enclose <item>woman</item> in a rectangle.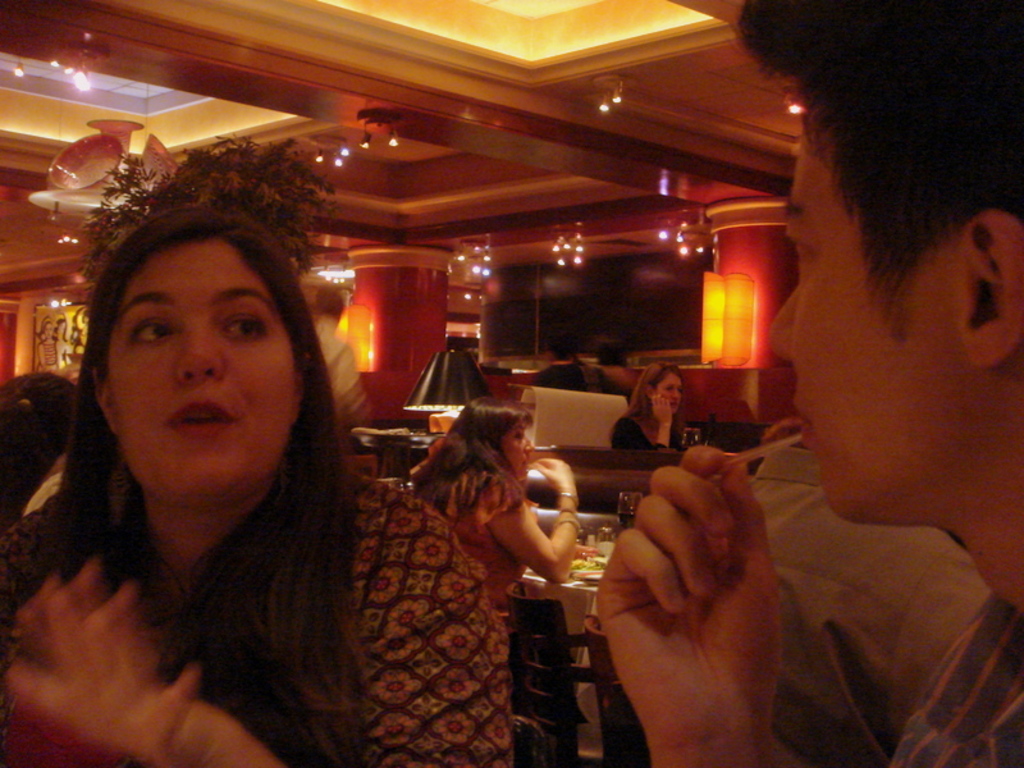
[x1=410, y1=398, x2=584, y2=605].
